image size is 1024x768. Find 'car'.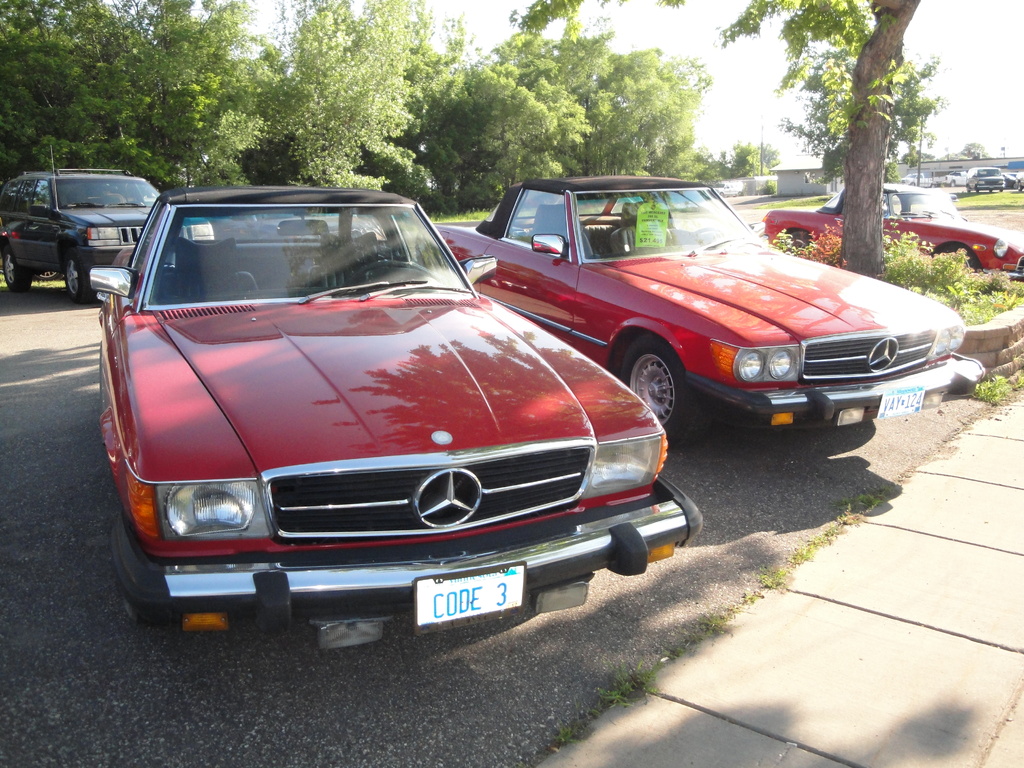
left=1003, top=178, right=1017, bottom=191.
